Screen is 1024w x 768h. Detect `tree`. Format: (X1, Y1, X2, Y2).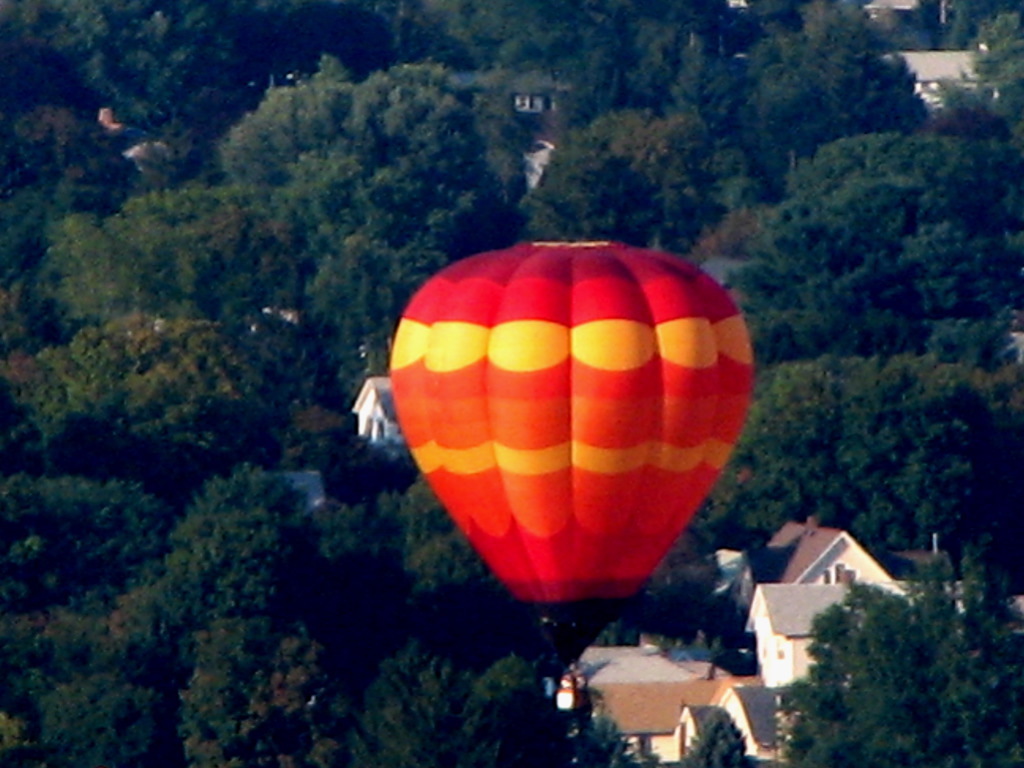
(0, 464, 159, 767).
